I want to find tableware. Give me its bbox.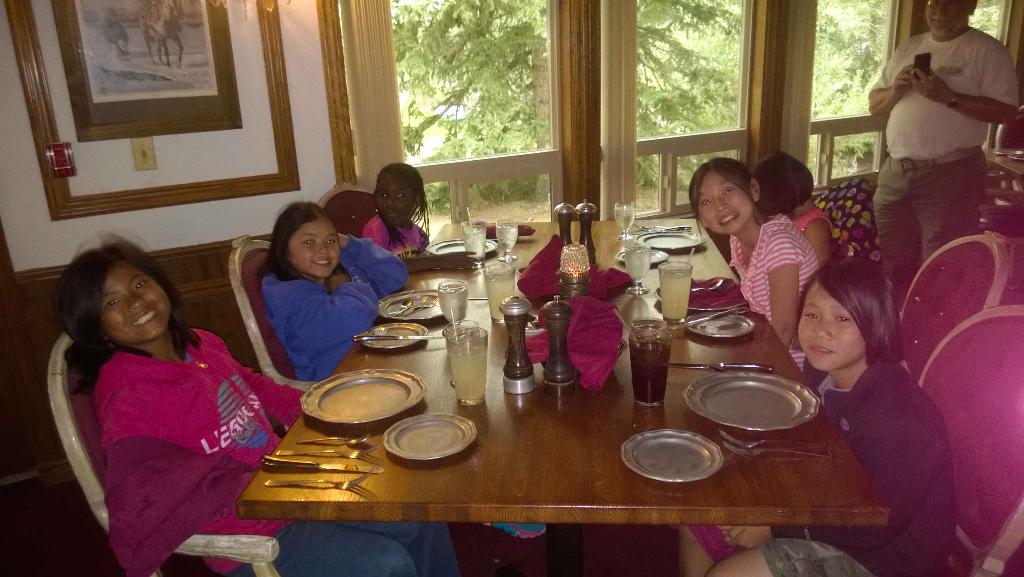
crop(554, 203, 577, 250).
